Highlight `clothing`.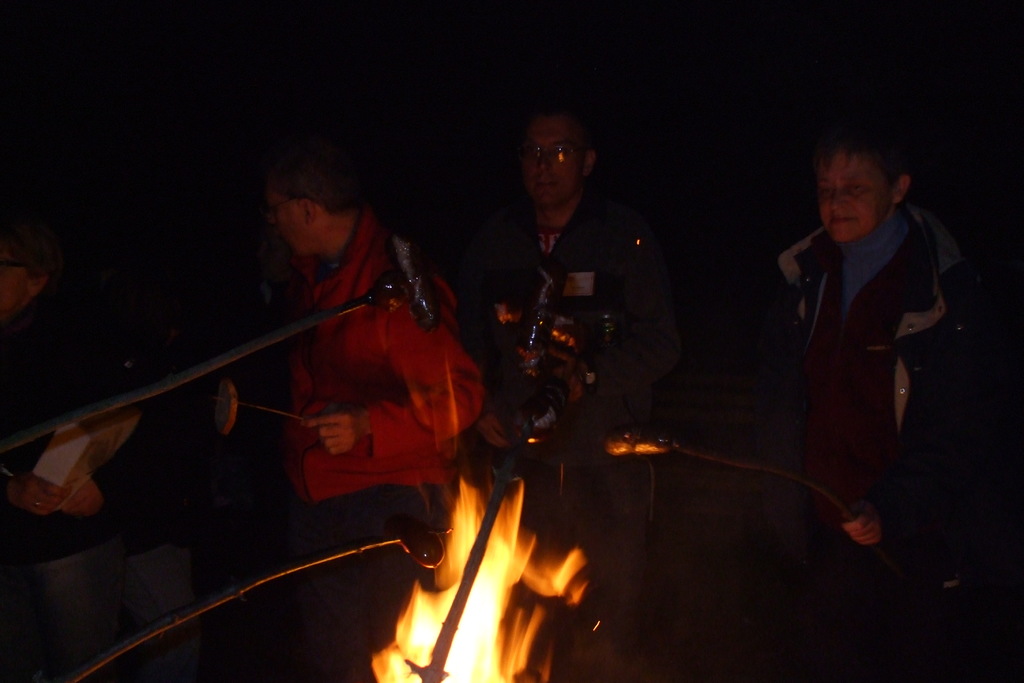
Highlighted region: l=281, t=204, r=481, b=536.
